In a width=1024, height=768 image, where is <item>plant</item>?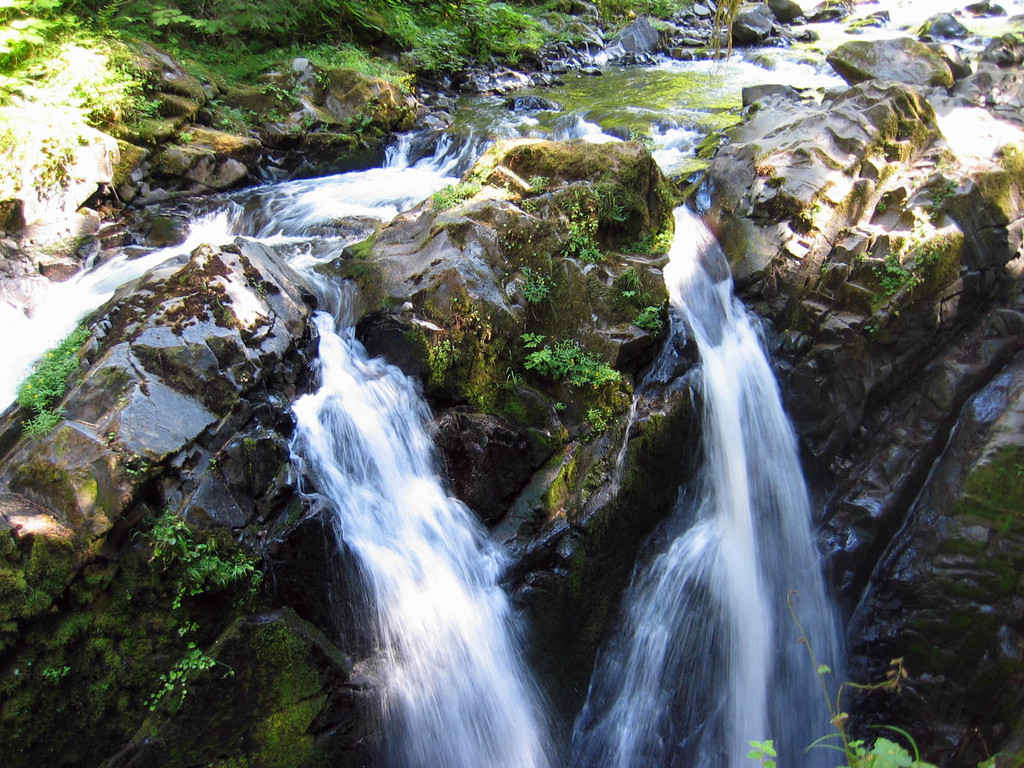
[left=384, top=289, right=389, bottom=307].
